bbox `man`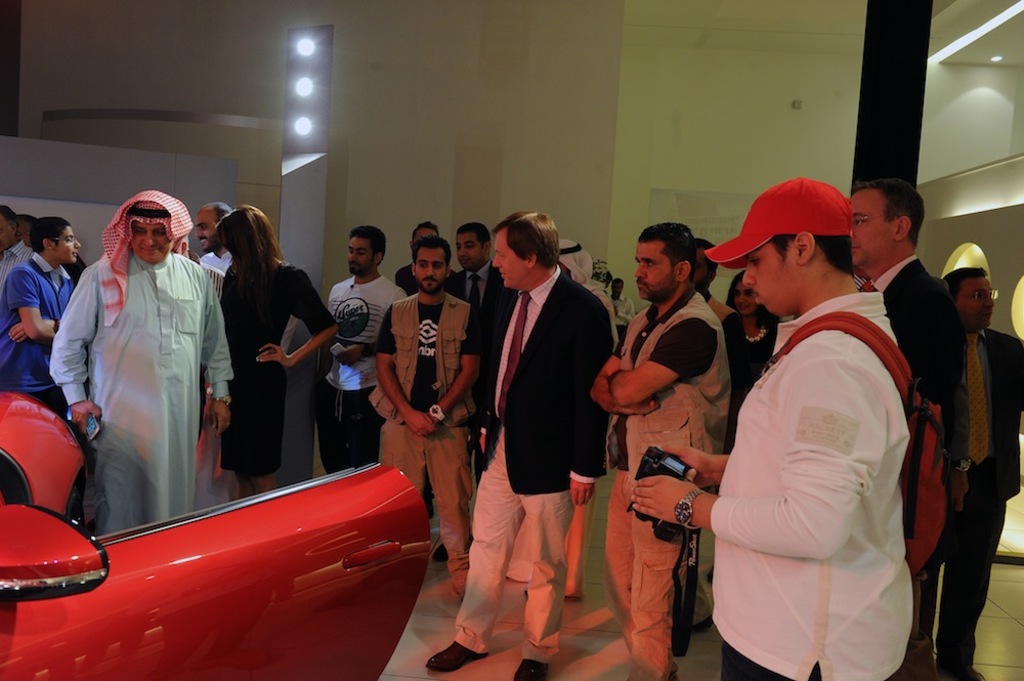
region(0, 213, 82, 416)
